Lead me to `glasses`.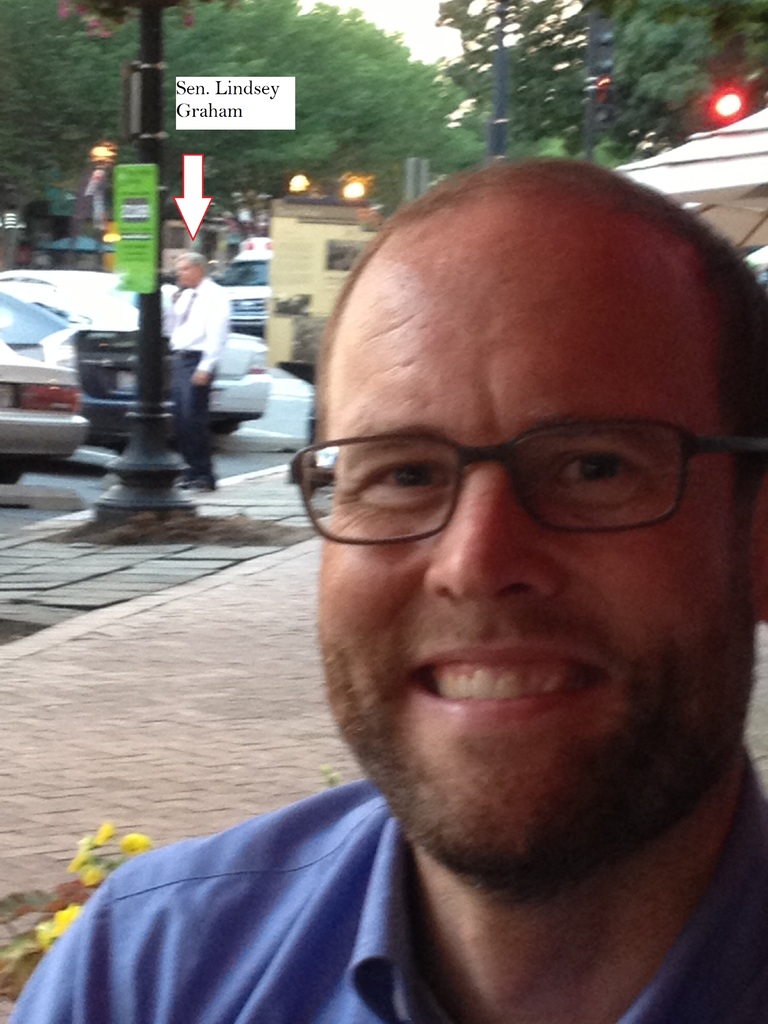
Lead to [278, 408, 764, 556].
